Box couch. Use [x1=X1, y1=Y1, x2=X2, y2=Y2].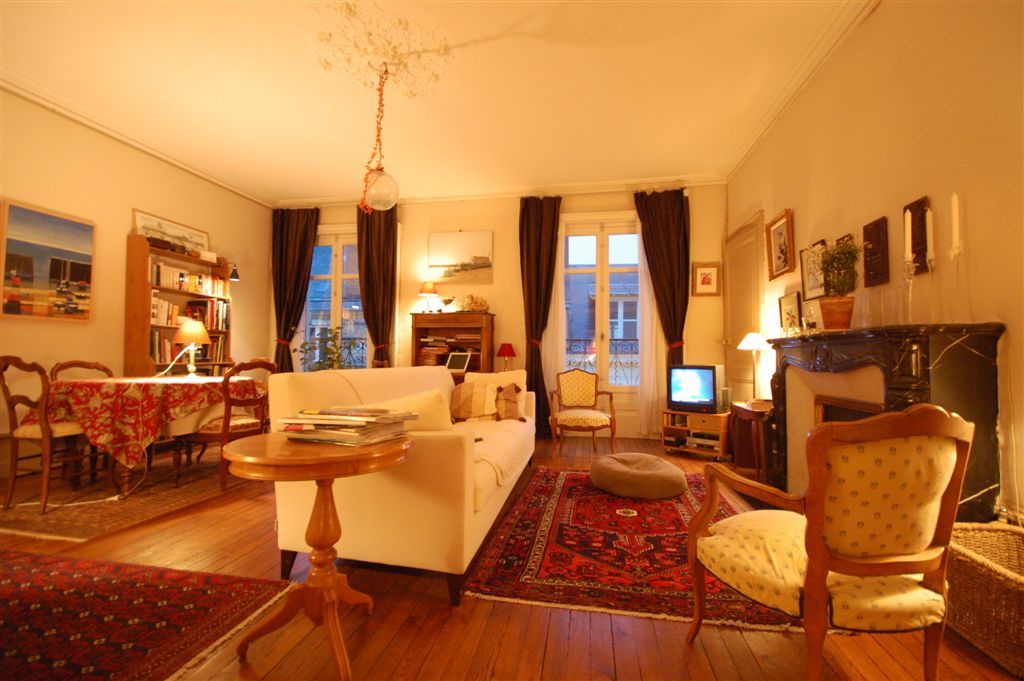
[x1=250, y1=328, x2=539, y2=605].
